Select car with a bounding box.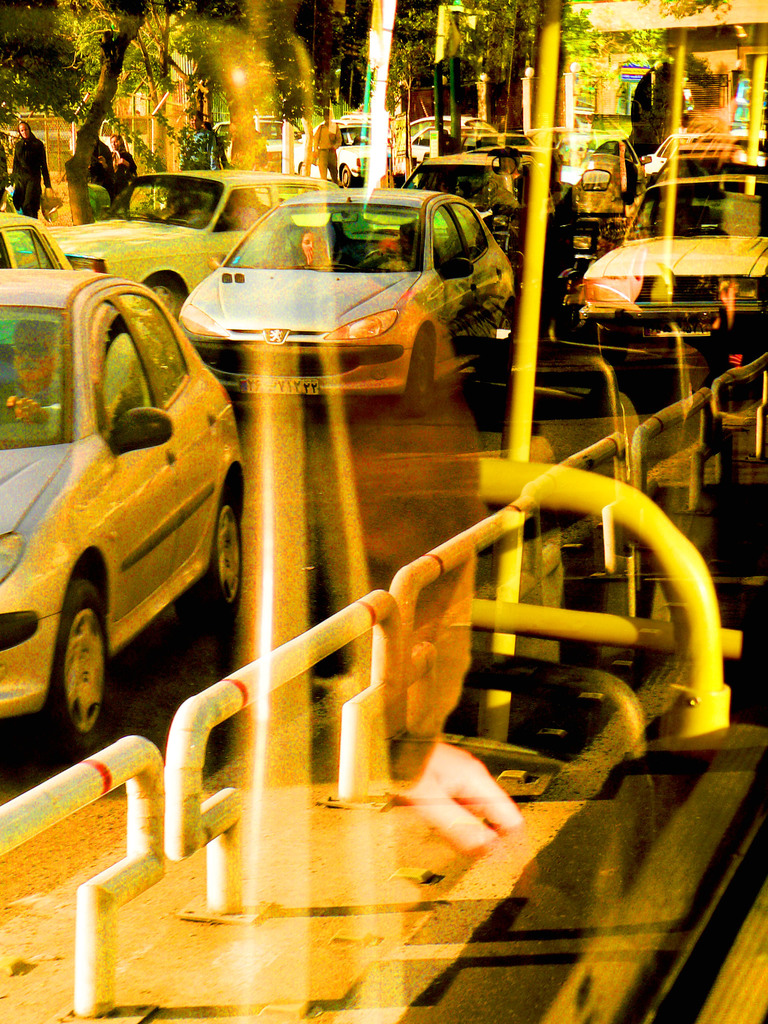
detection(37, 156, 331, 312).
